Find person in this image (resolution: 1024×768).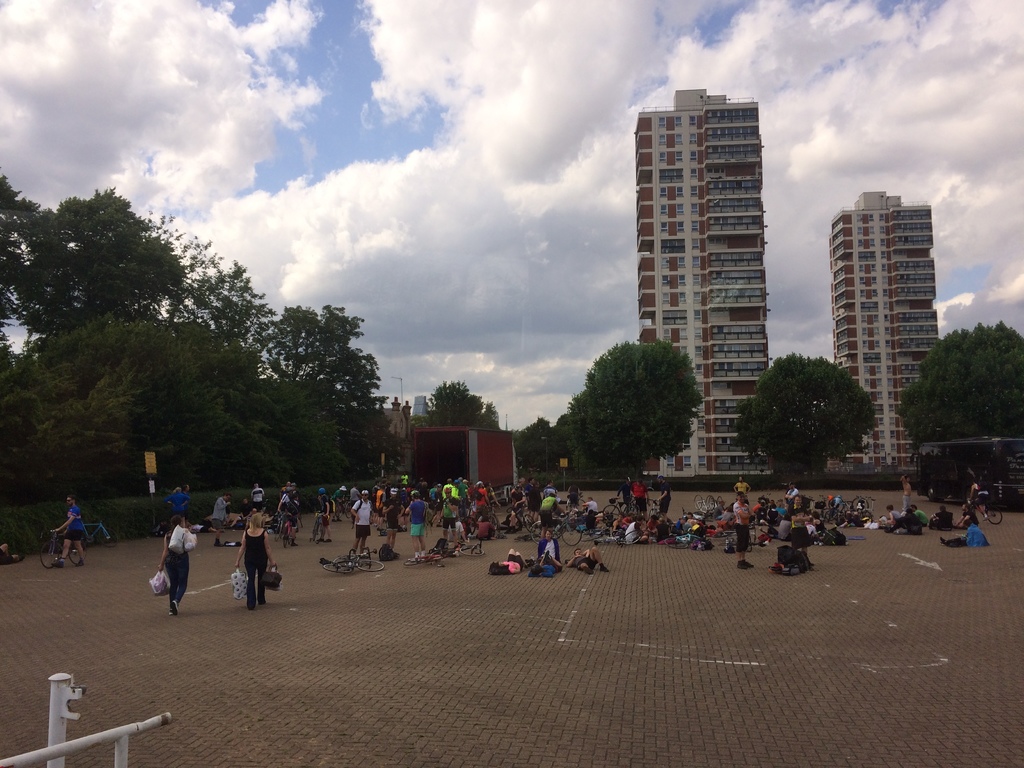
x1=966 y1=478 x2=982 y2=520.
